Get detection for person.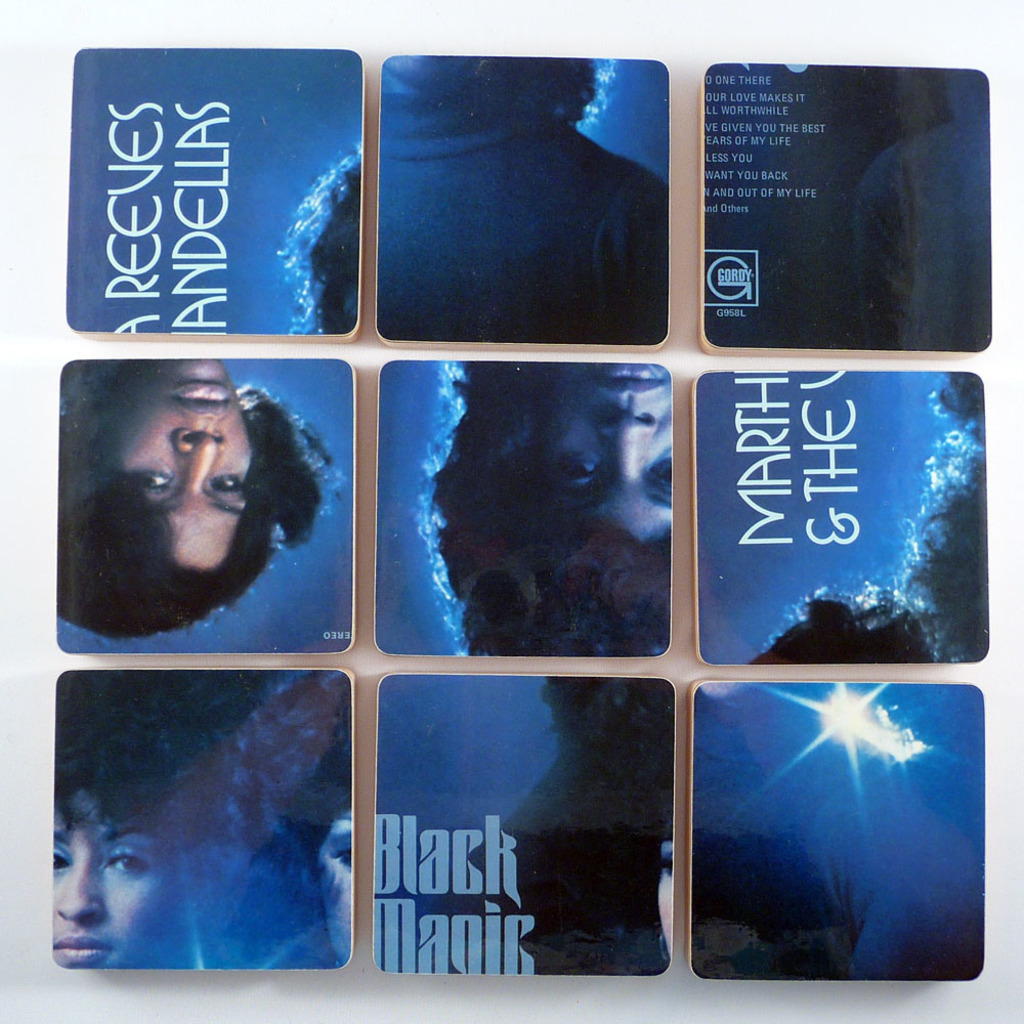
Detection: pyautogui.locateOnScreen(702, 831, 880, 981).
